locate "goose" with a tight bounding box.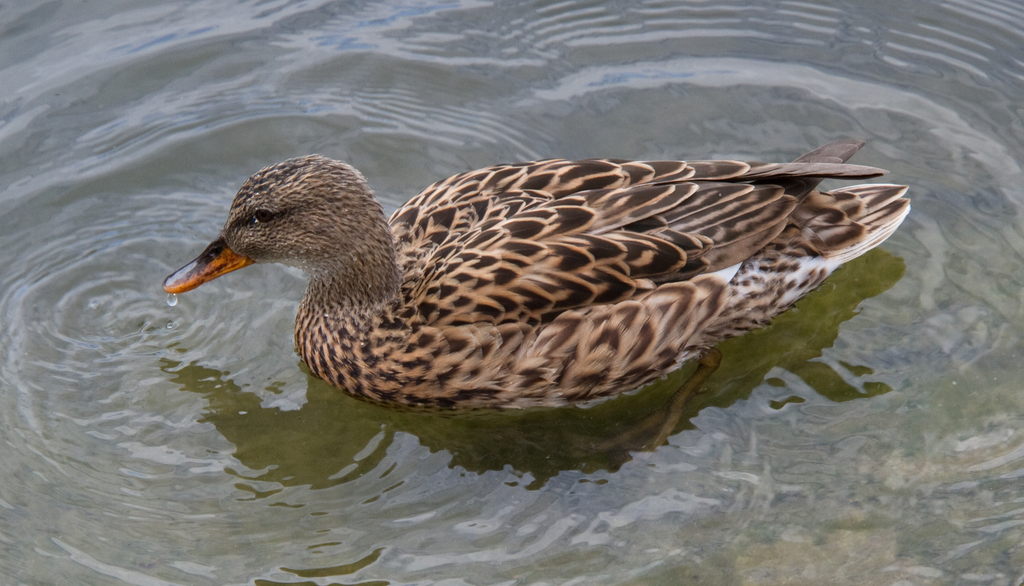
[164,138,916,453].
